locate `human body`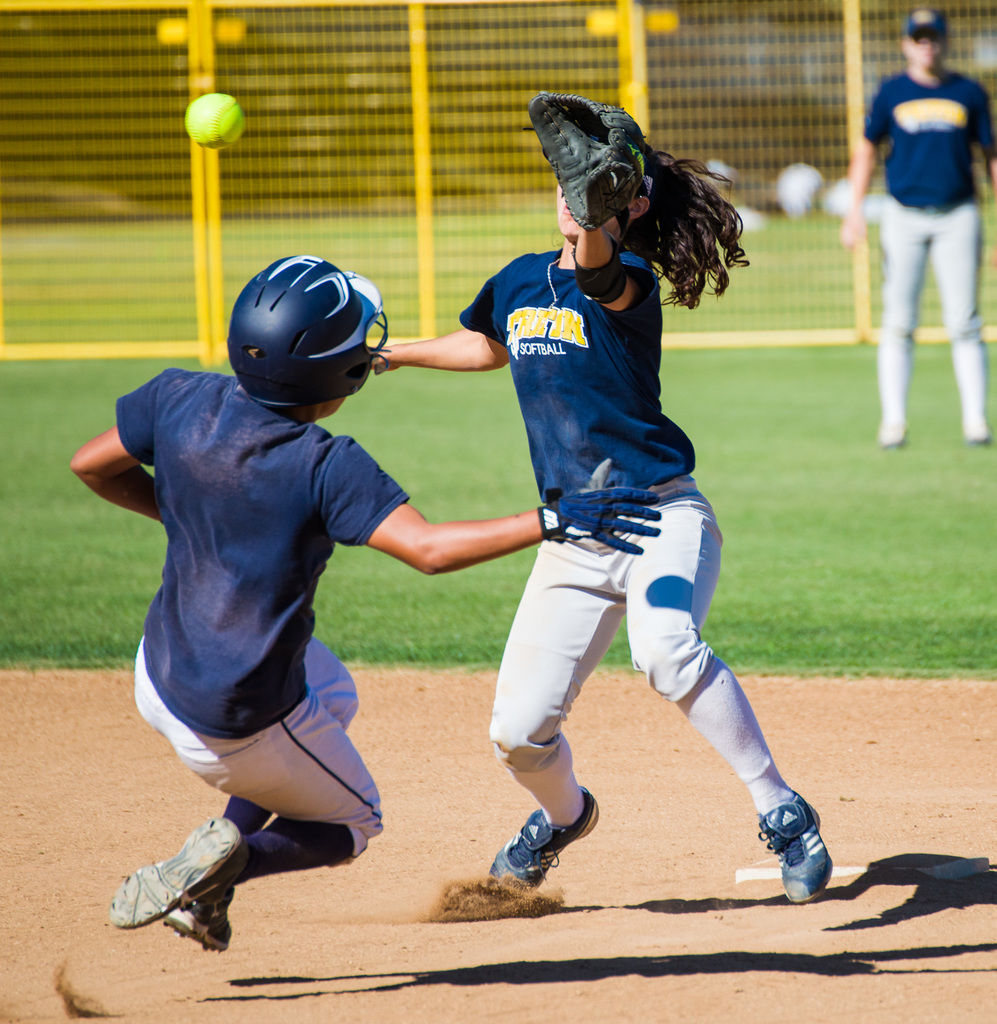
72:211:471:963
